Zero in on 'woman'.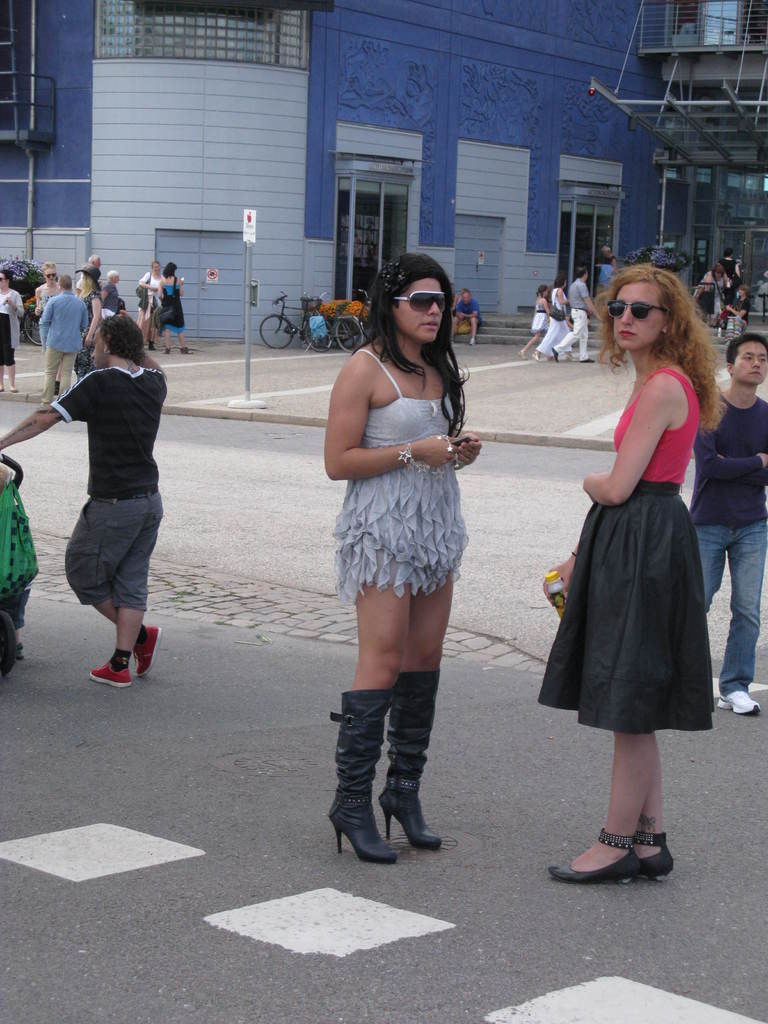
Zeroed in: {"x1": 723, "y1": 249, "x2": 742, "y2": 303}.
